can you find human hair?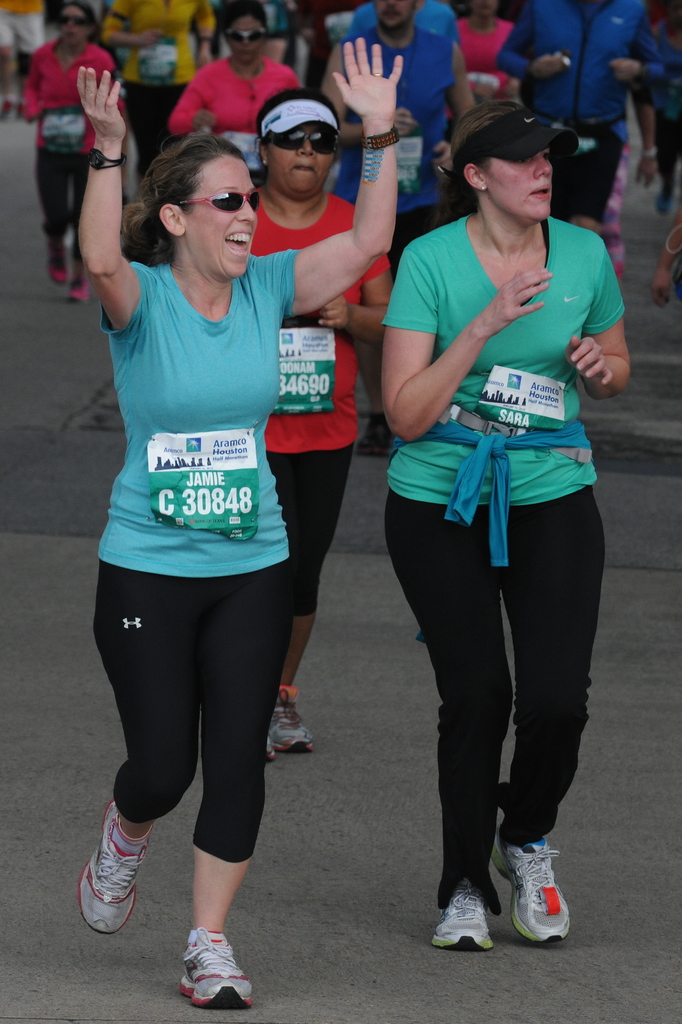
Yes, bounding box: bbox=[115, 116, 263, 273].
